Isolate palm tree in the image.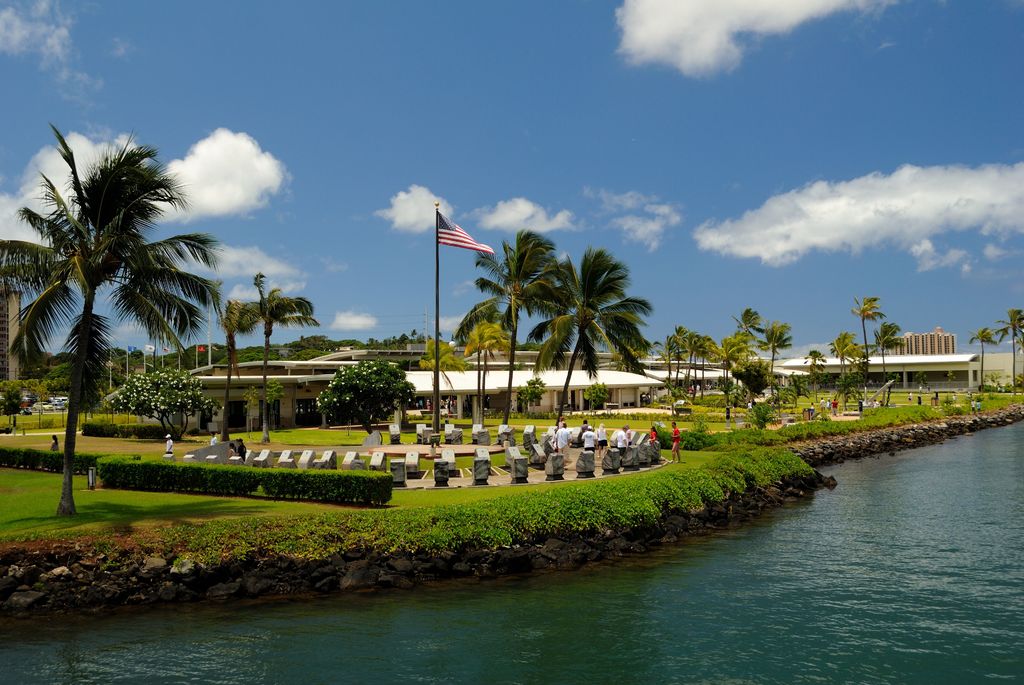
Isolated region: detection(0, 122, 234, 502).
